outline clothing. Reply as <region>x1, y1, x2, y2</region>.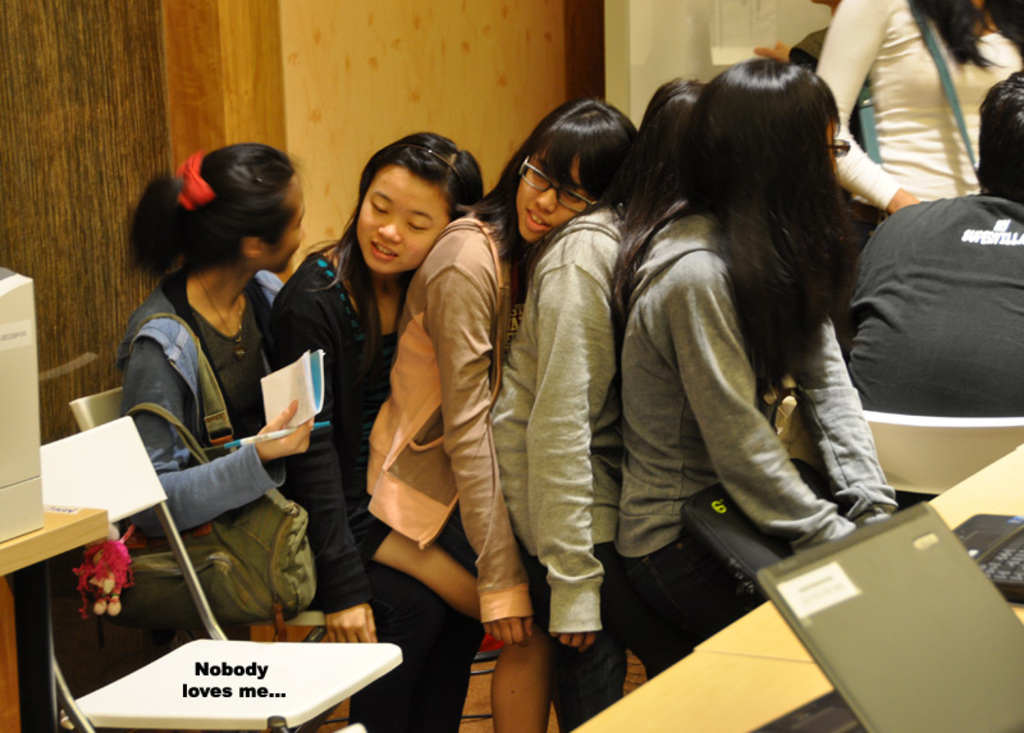
<region>815, 0, 1023, 214</region>.
